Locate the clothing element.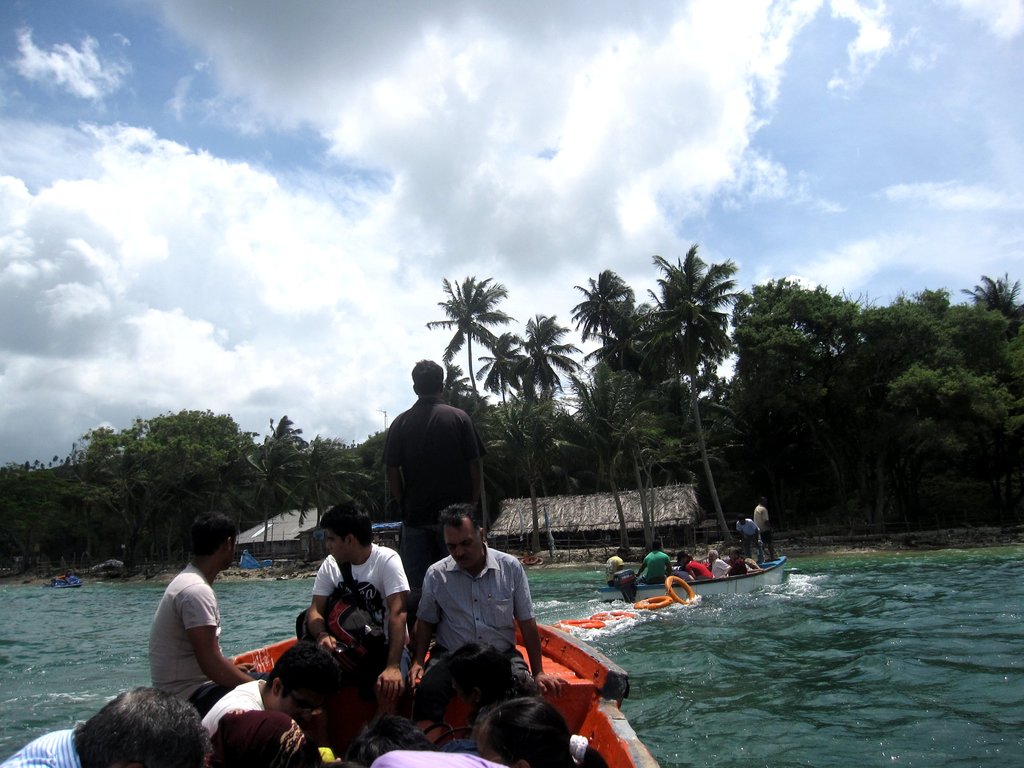
Element bbox: bbox=(675, 558, 710, 588).
